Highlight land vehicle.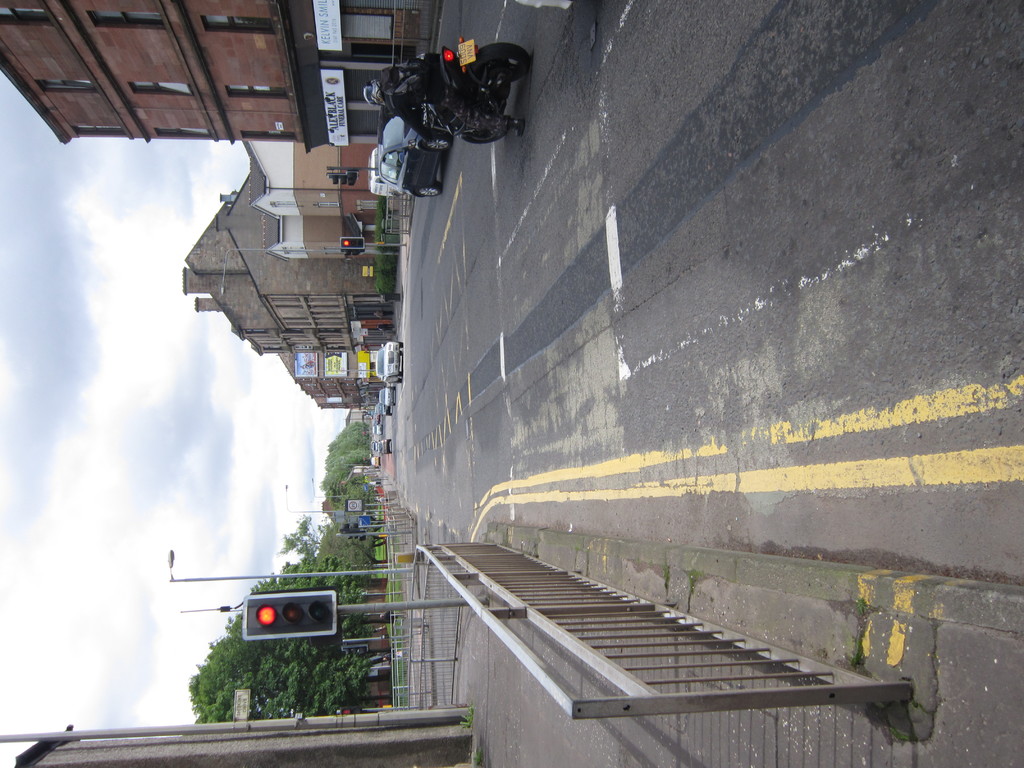
Highlighted region: [x1=372, y1=439, x2=395, y2=452].
